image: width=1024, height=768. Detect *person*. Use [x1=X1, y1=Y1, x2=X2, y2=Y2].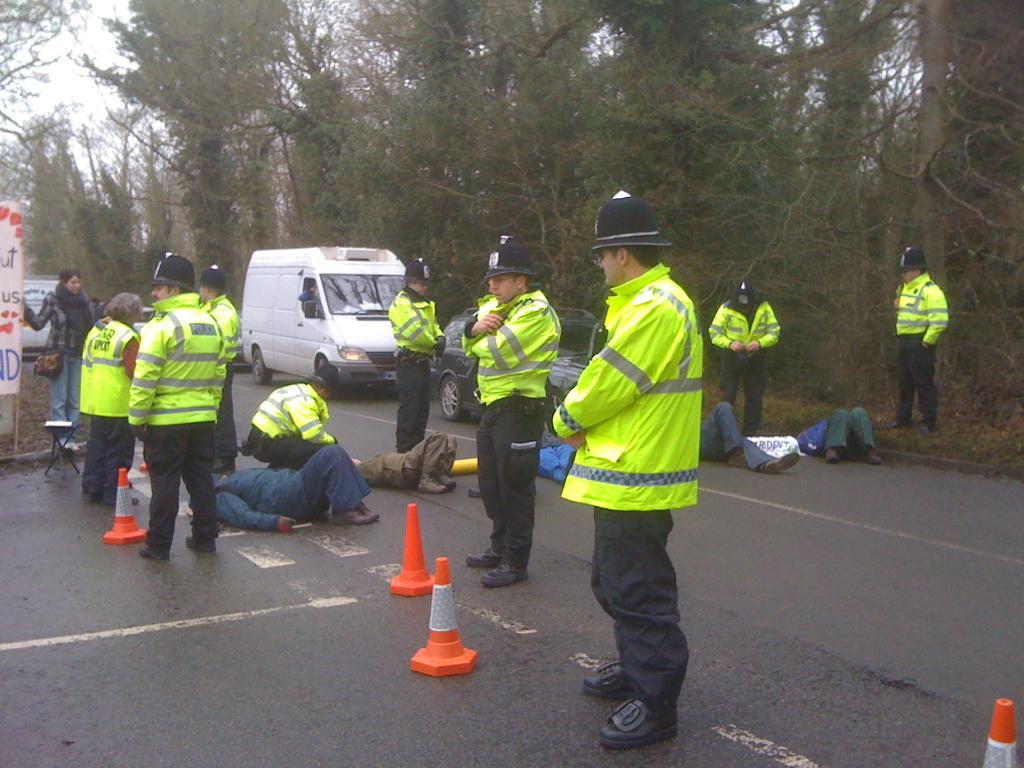
[x1=896, y1=239, x2=947, y2=437].
